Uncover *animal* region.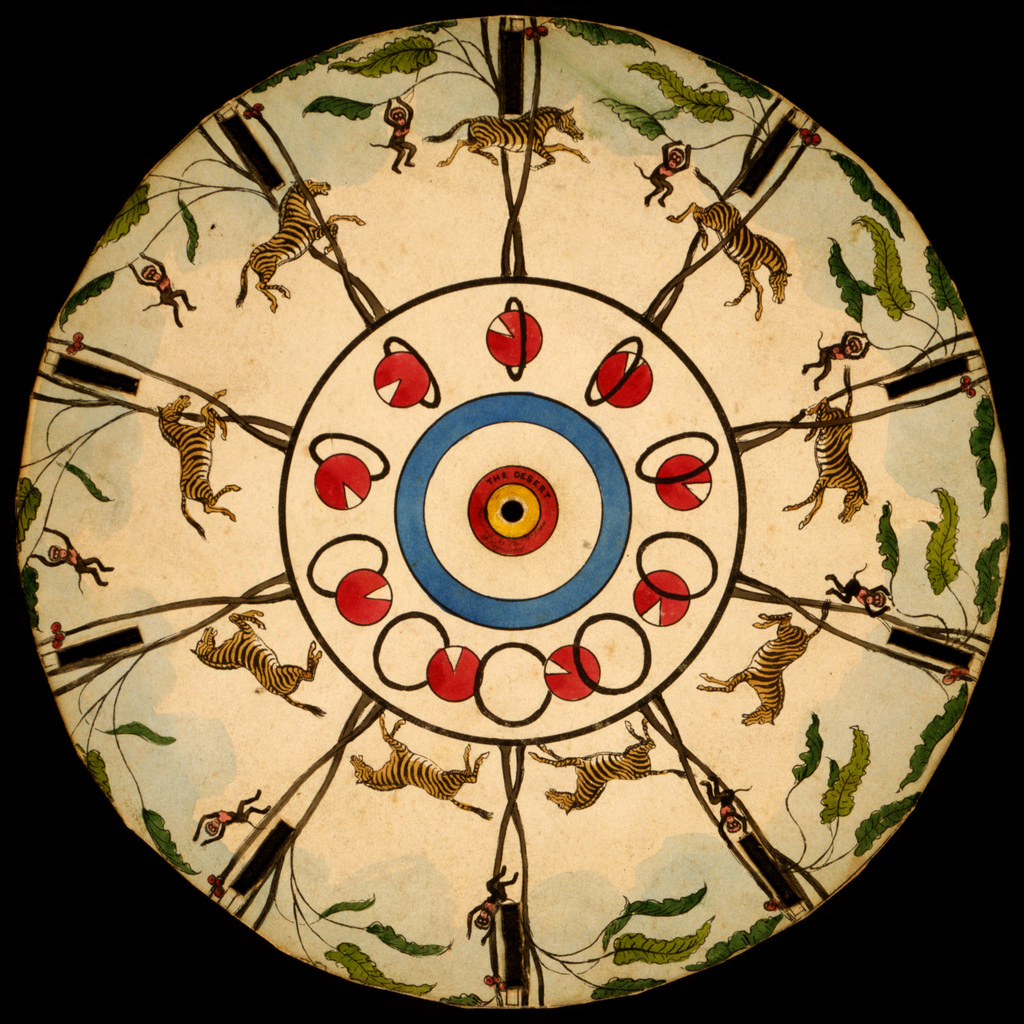
Uncovered: Rect(529, 722, 694, 816).
